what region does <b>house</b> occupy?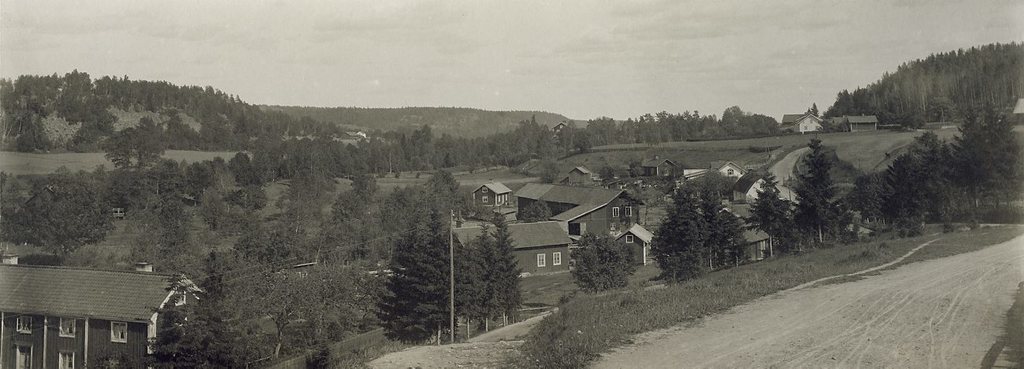
469/180/504/205.
